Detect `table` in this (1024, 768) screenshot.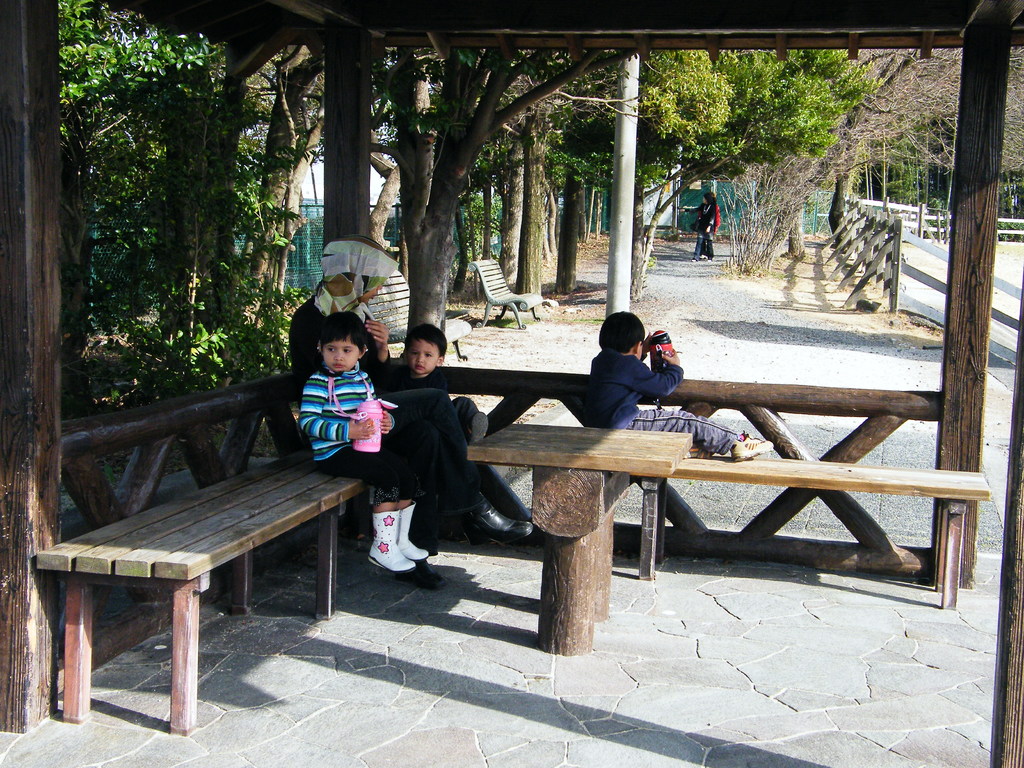
Detection: (26,447,429,748).
